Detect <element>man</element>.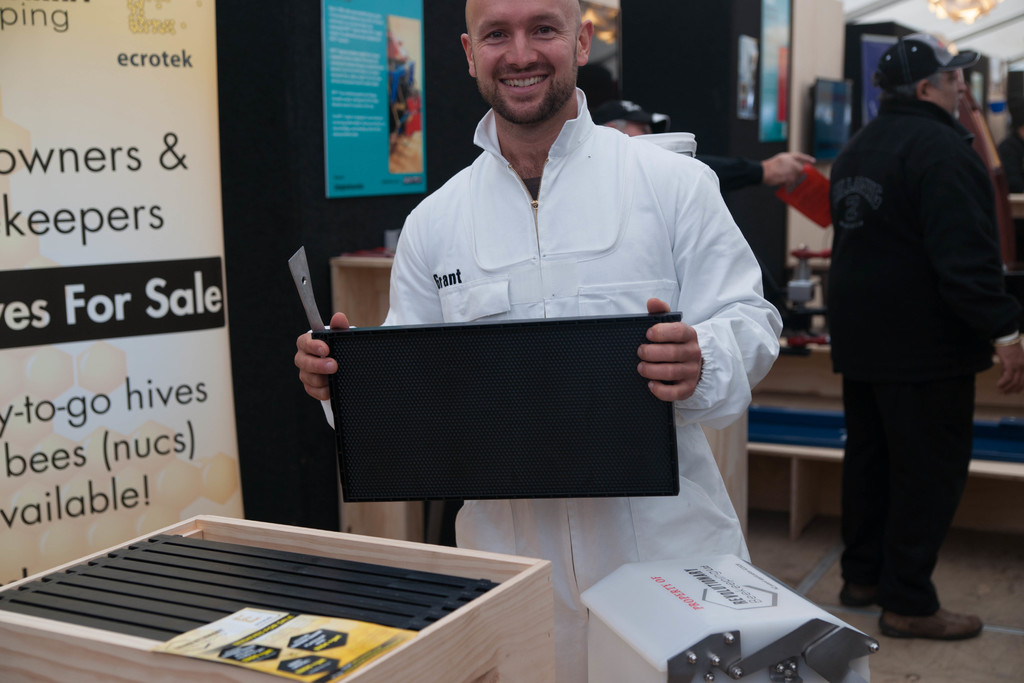
Detected at l=820, t=37, r=1006, b=643.
